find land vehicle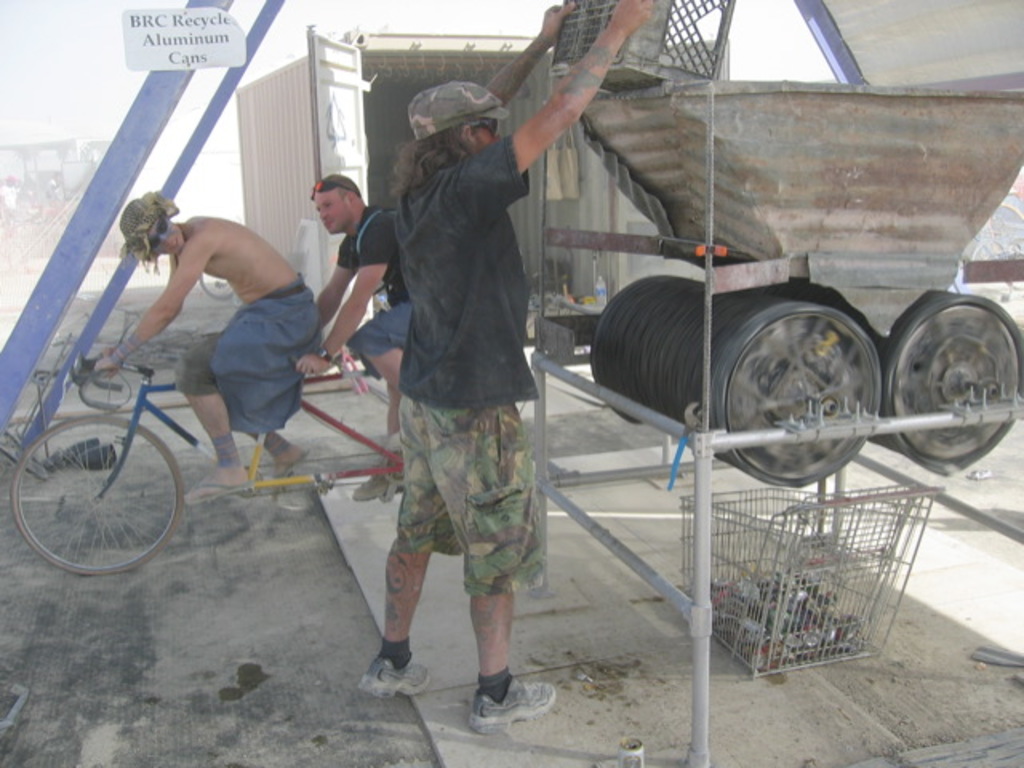
{"left": 11, "top": 357, "right": 395, "bottom": 574}
